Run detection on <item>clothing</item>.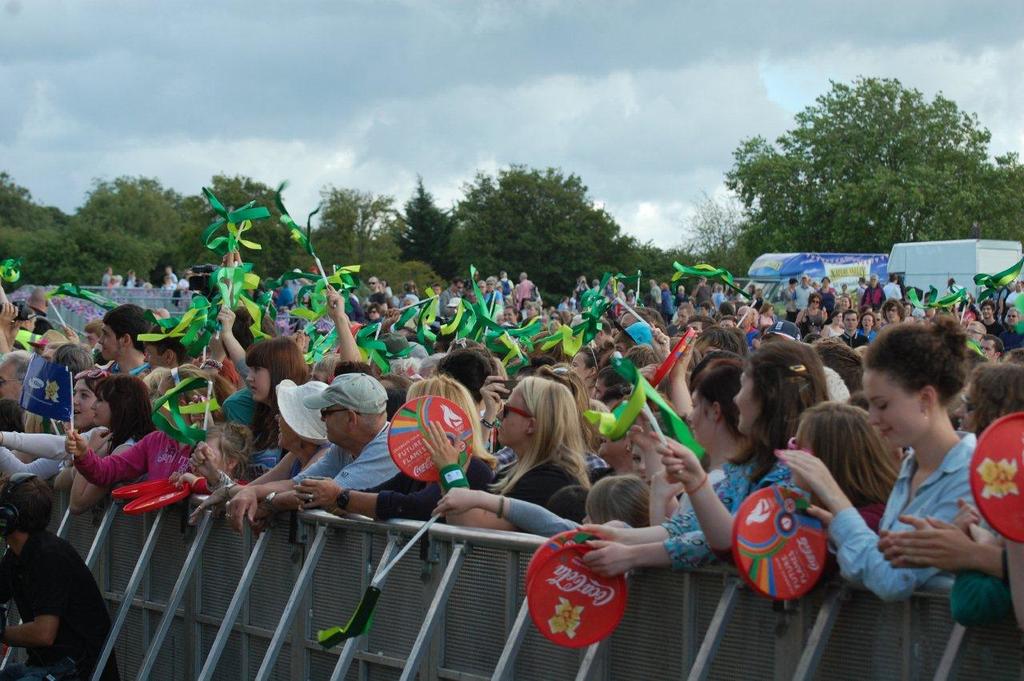
Result: [358, 446, 485, 523].
